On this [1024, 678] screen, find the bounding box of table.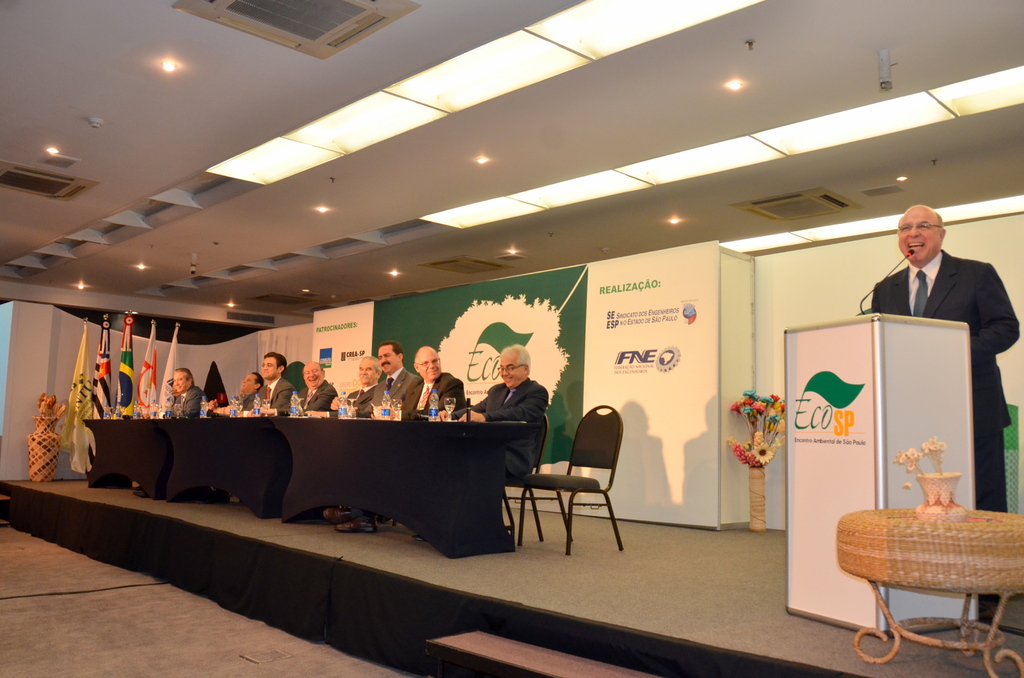
Bounding box: <box>278,416,542,559</box>.
